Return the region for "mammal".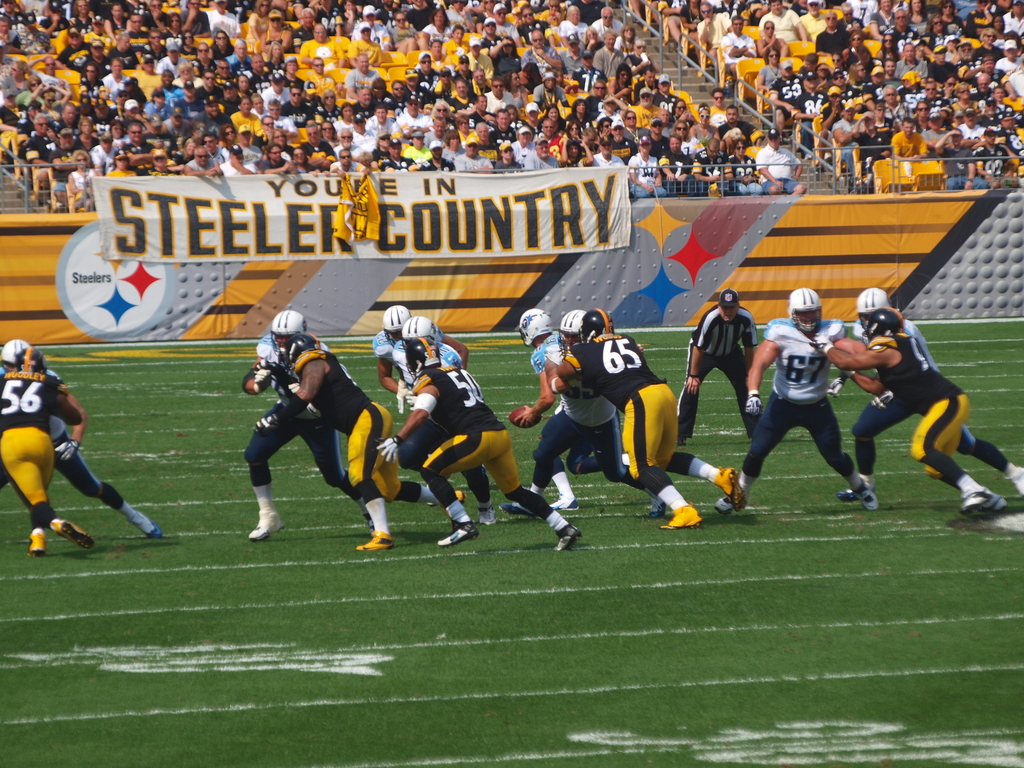
[x1=840, y1=284, x2=1023, y2=506].
